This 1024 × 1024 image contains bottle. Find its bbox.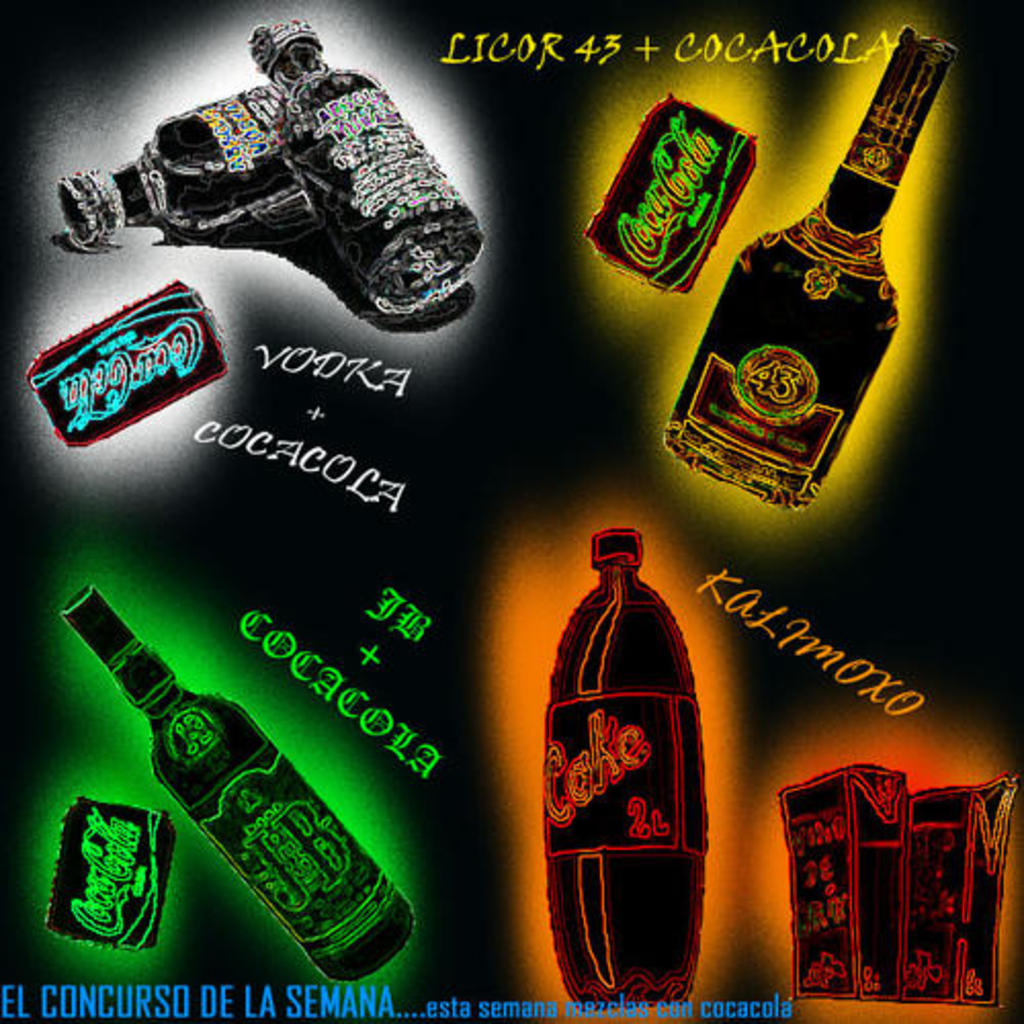
(61, 584, 408, 987).
